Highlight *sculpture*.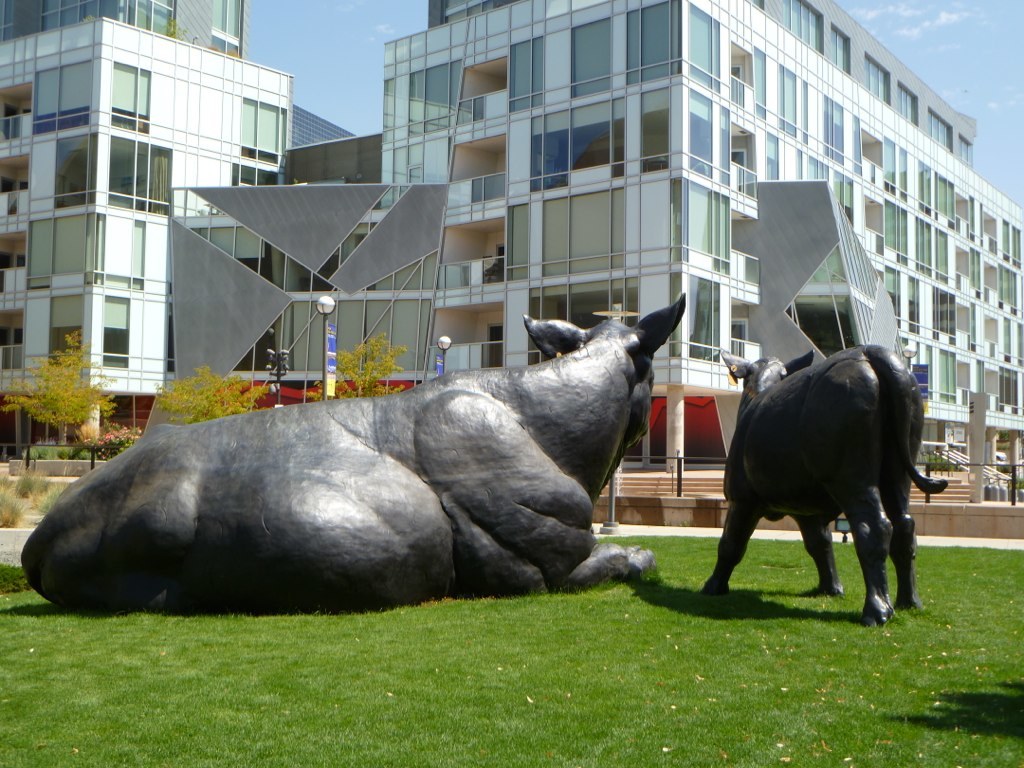
Highlighted region: [701, 346, 951, 633].
